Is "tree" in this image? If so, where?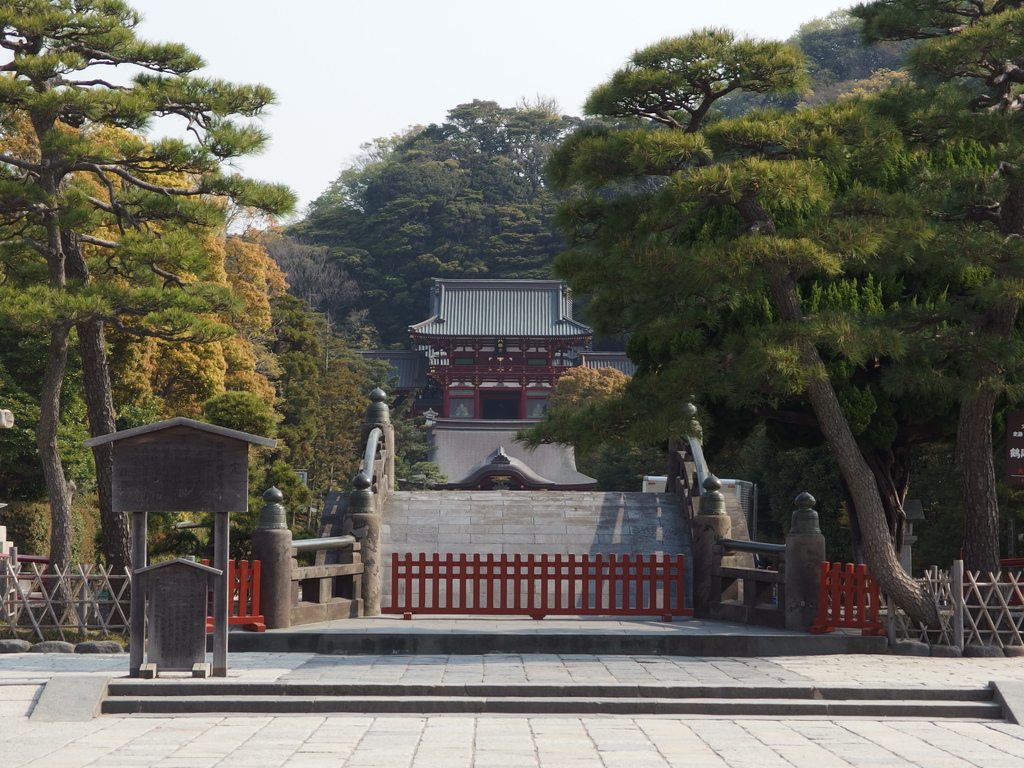
Yes, at (x1=186, y1=386, x2=277, y2=557).
